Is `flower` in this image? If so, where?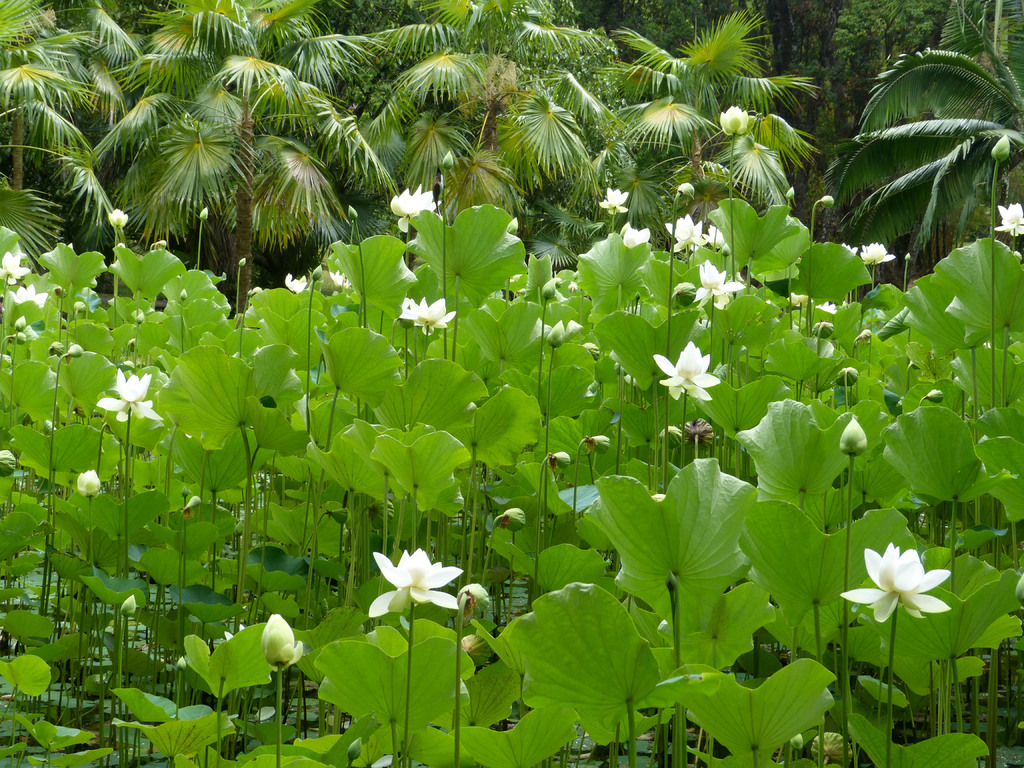
Yes, at BBox(285, 273, 307, 294).
